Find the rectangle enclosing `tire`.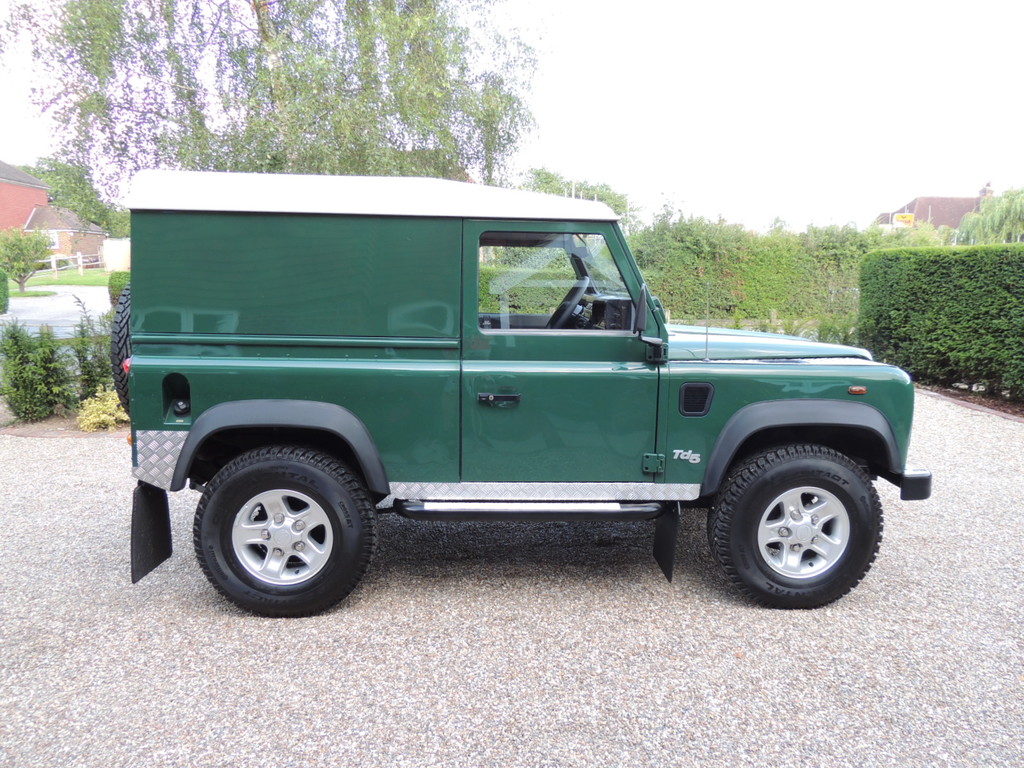
701,450,879,614.
